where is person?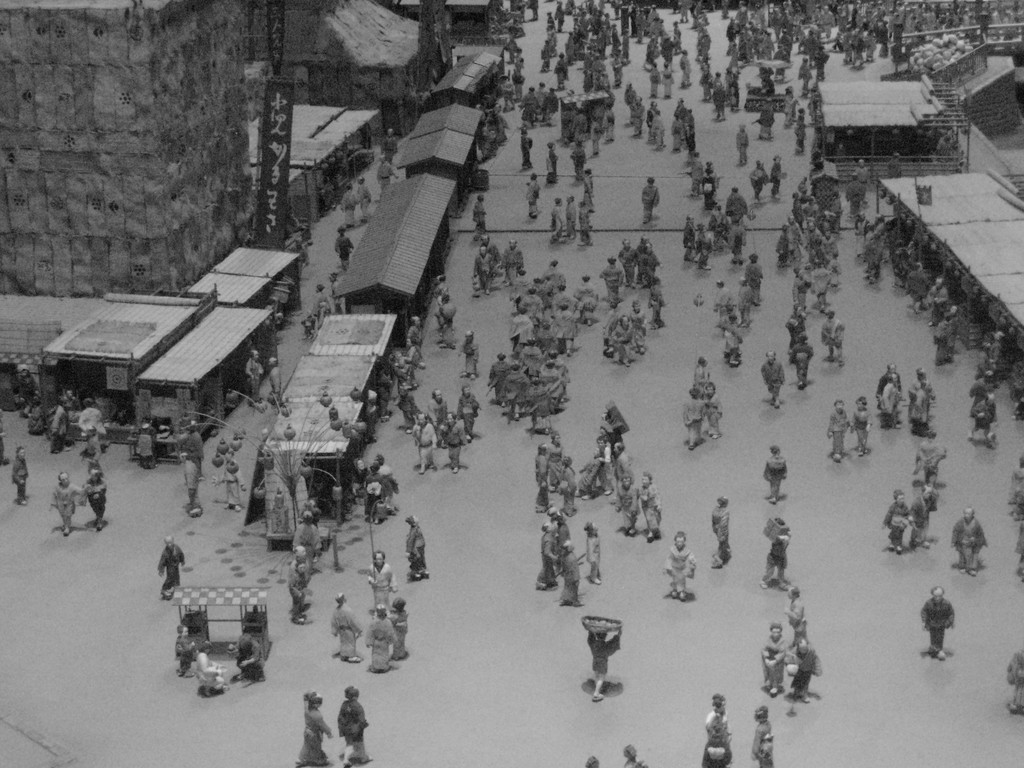
<box>819,306,845,365</box>.
